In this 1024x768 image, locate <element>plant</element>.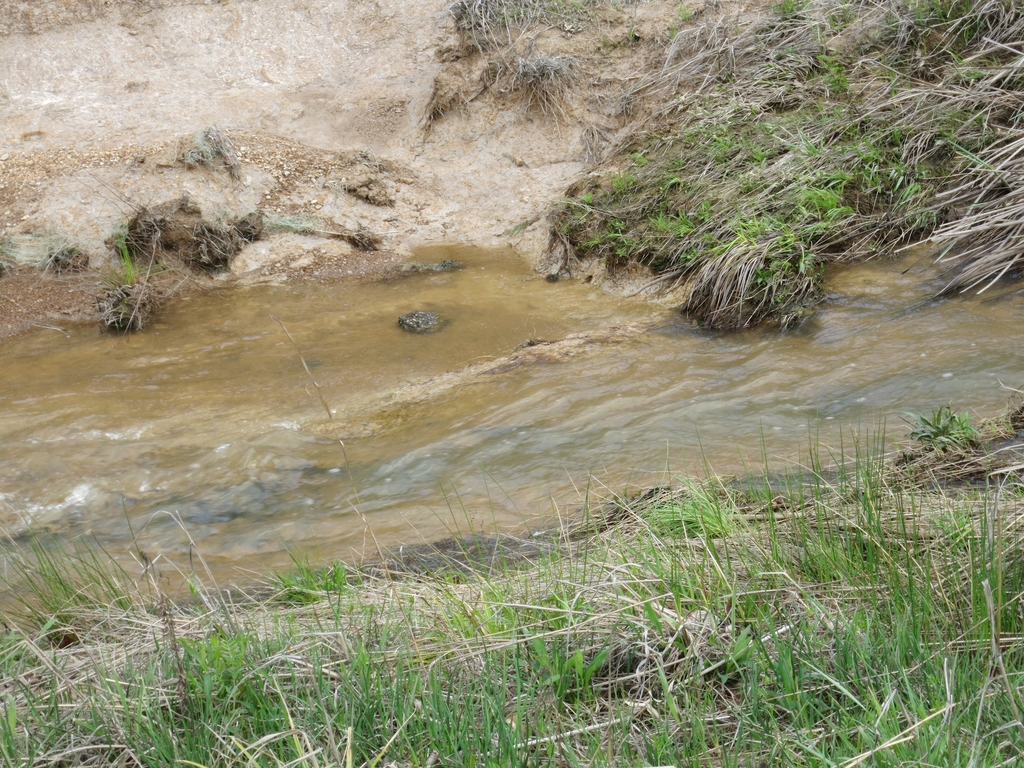
Bounding box: (left=804, top=189, right=844, bottom=210).
